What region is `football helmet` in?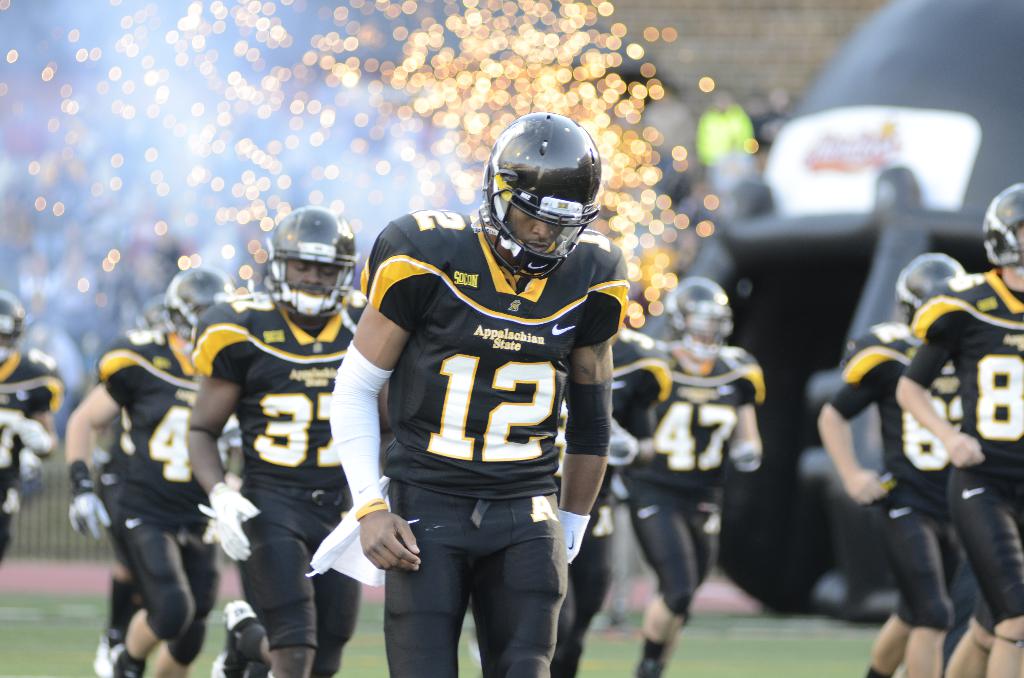
crop(0, 289, 25, 372).
